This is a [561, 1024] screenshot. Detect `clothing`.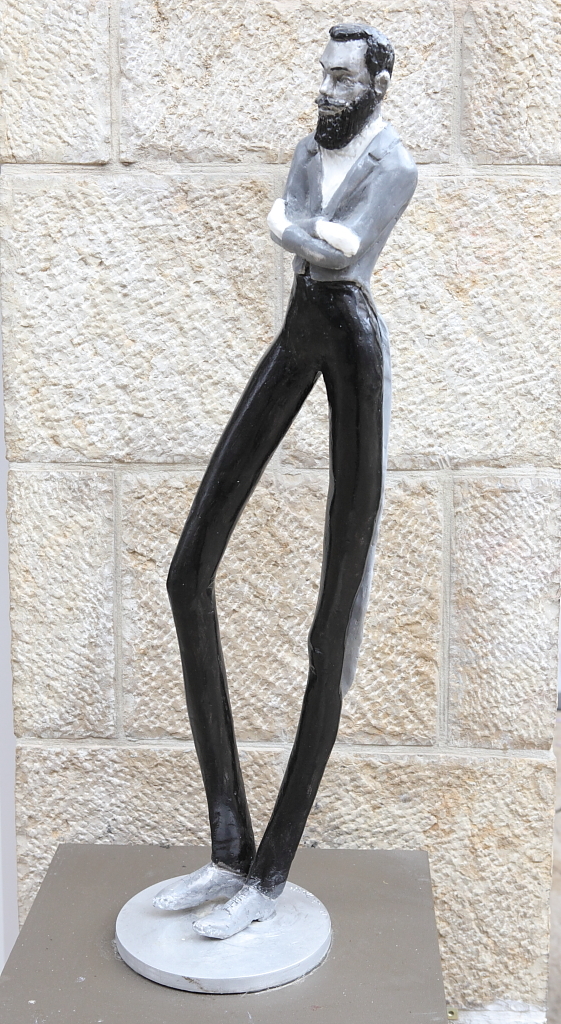
155/32/402/977.
